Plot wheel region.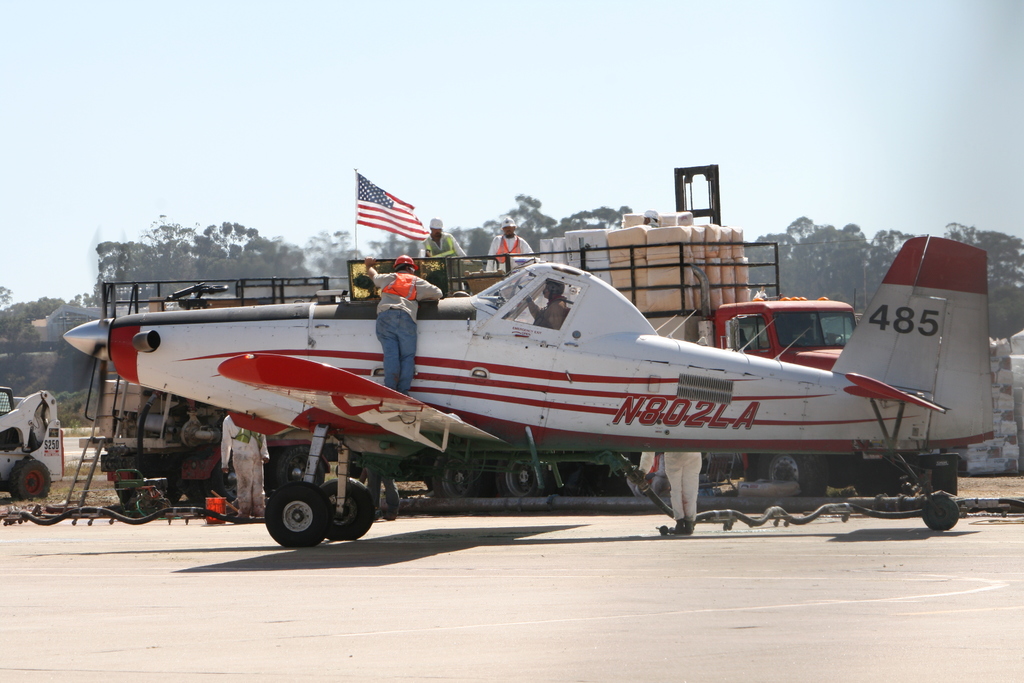
Plotted at locate(271, 444, 327, 490).
